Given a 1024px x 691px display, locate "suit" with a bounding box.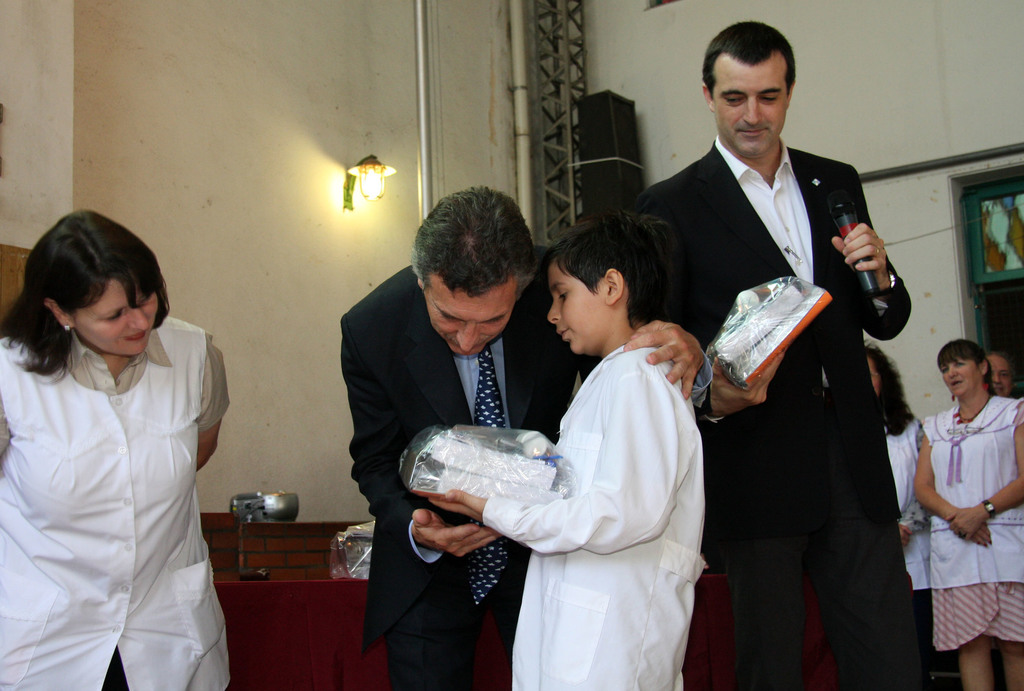
Located: left=703, top=108, right=941, bottom=671.
